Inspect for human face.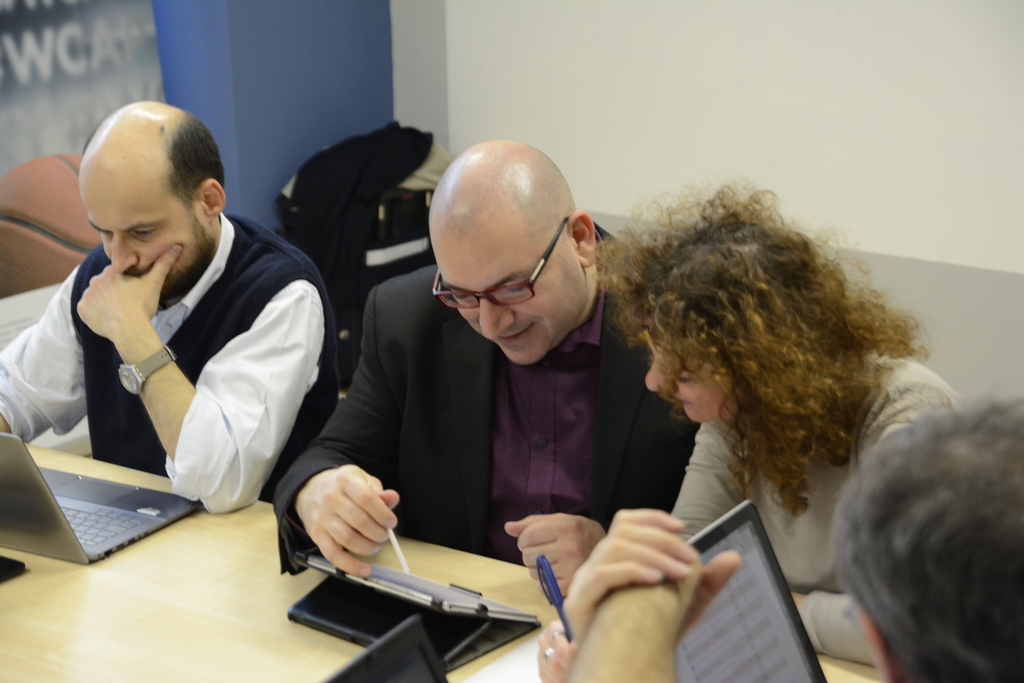
Inspection: bbox=[433, 247, 580, 370].
